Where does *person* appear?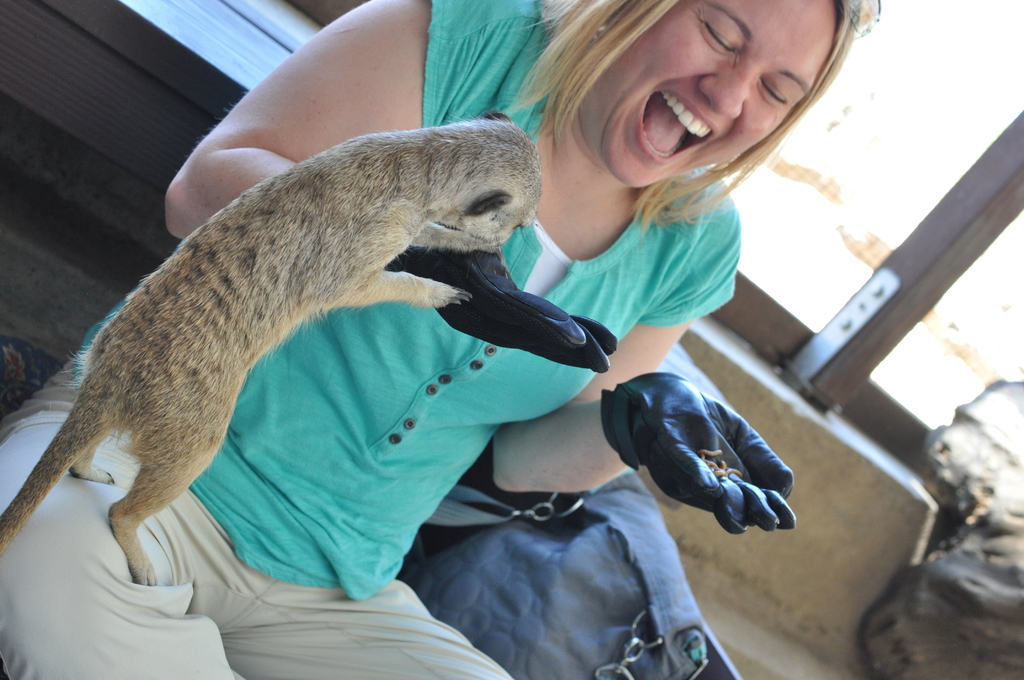
Appears at <region>0, 0, 881, 679</region>.
